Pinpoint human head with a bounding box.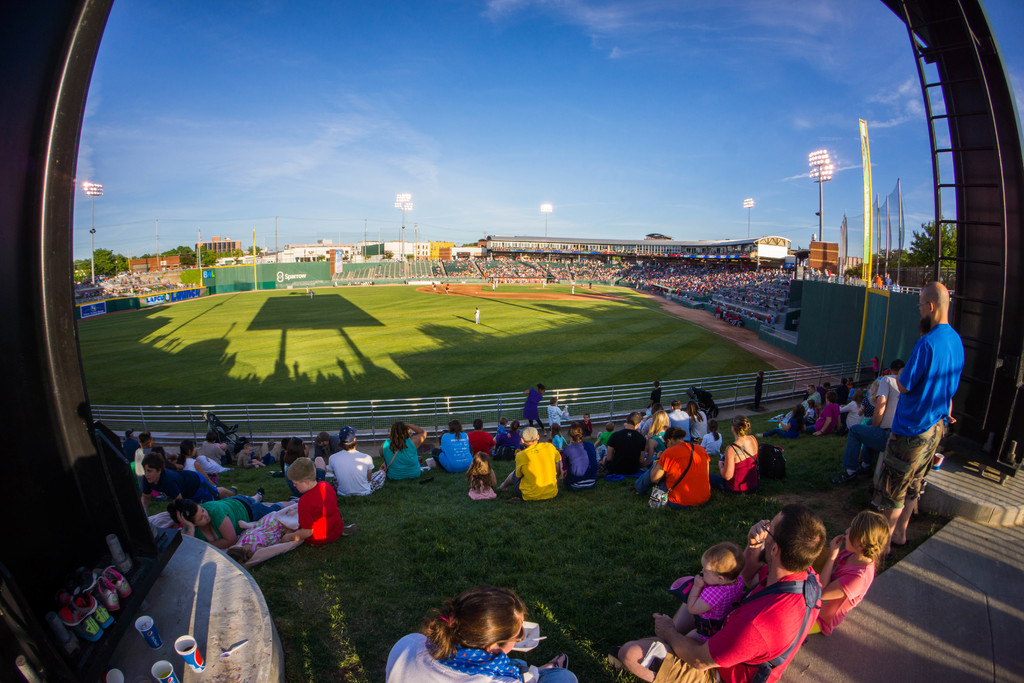
508:421:519:430.
